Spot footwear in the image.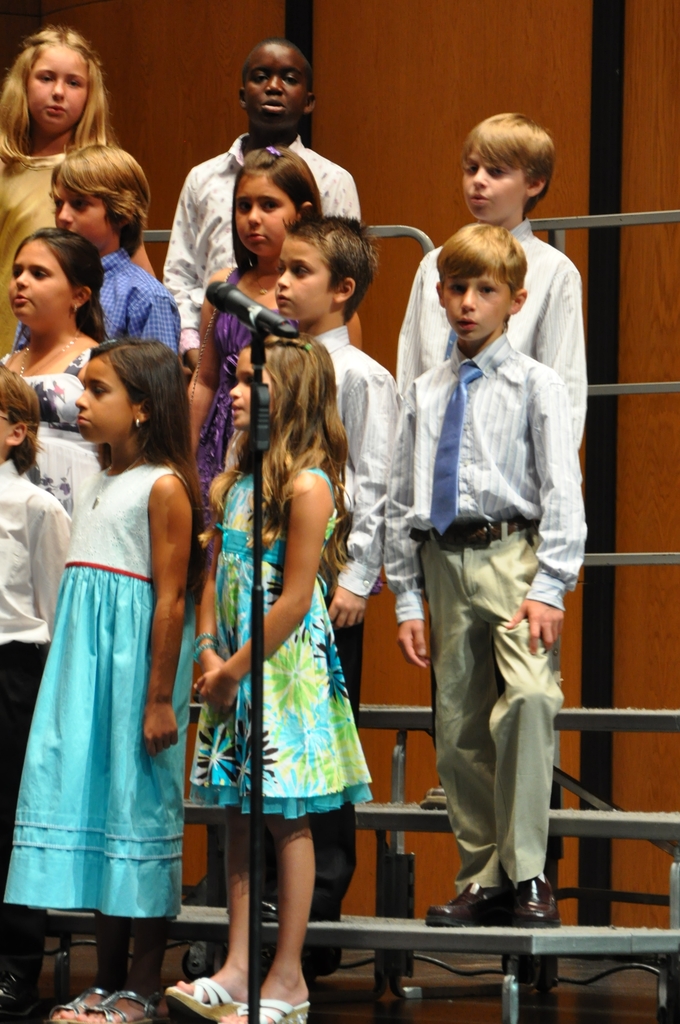
footwear found at pyautogui.locateOnScreen(49, 987, 105, 1023).
